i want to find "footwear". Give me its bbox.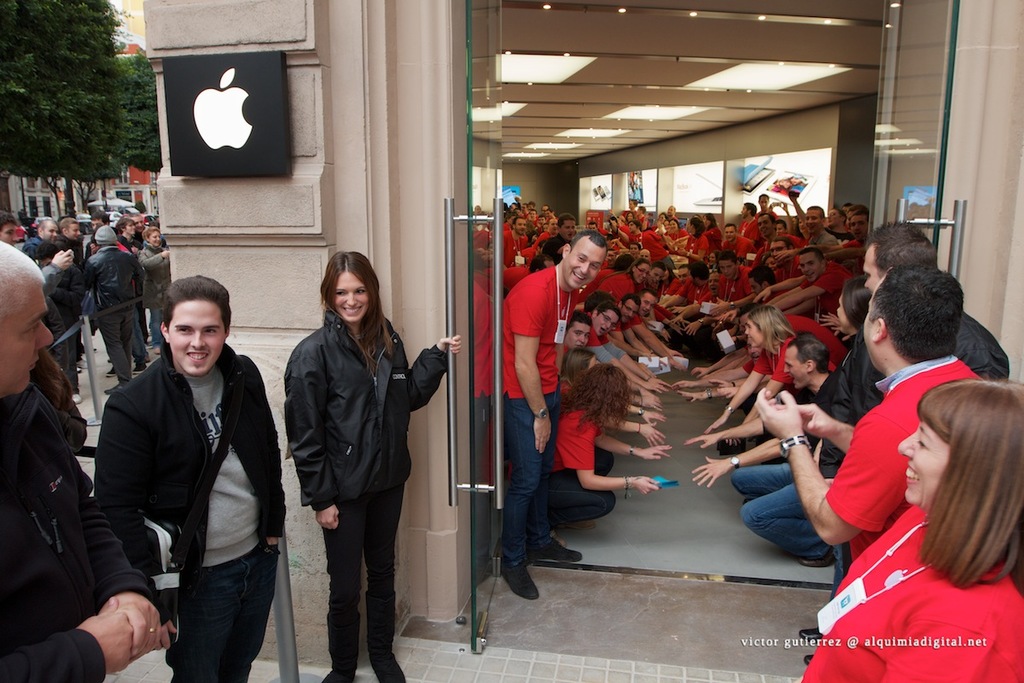
crop(504, 557, 541, 599).
